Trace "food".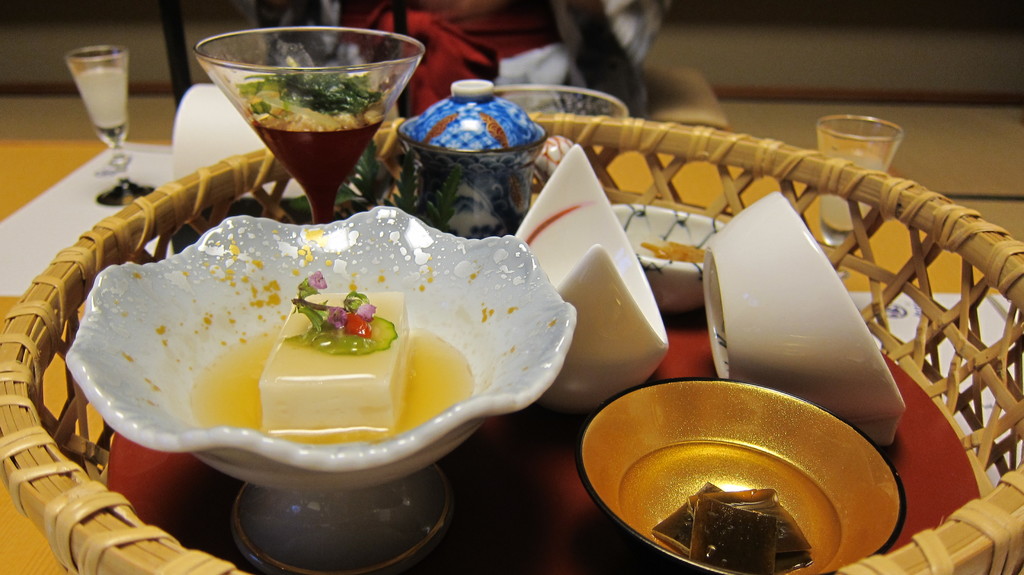
Traced to 122 216 505 482.
